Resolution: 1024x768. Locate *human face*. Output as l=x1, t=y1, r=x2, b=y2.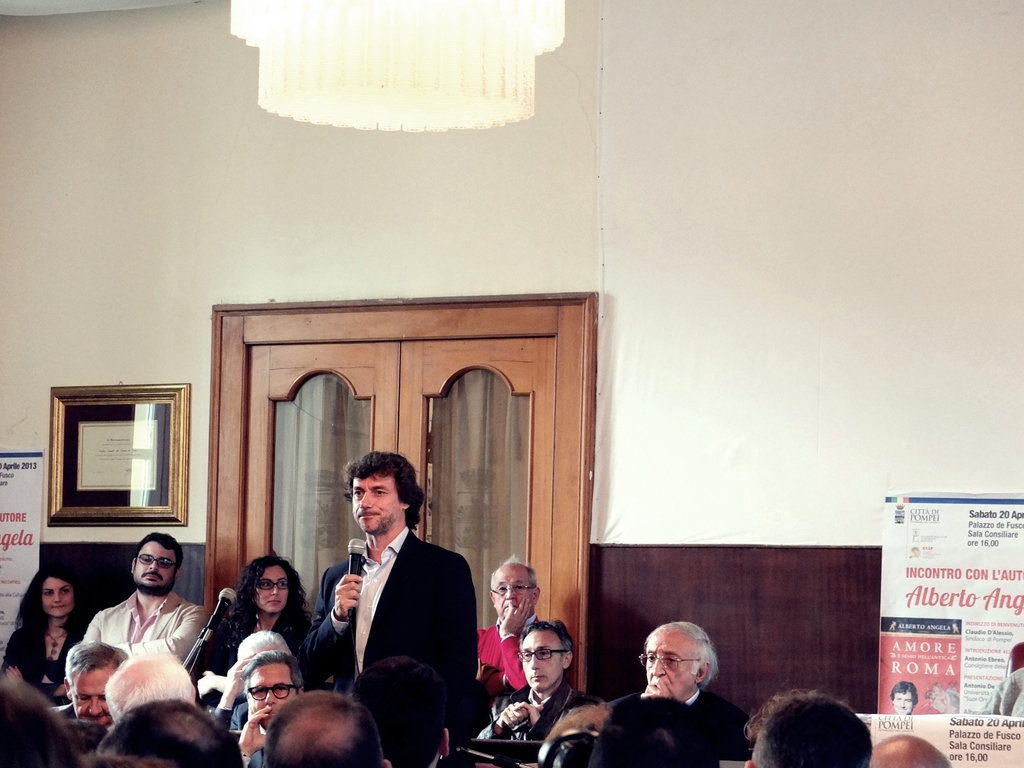
l=43, t=579, r=76, b=618.
